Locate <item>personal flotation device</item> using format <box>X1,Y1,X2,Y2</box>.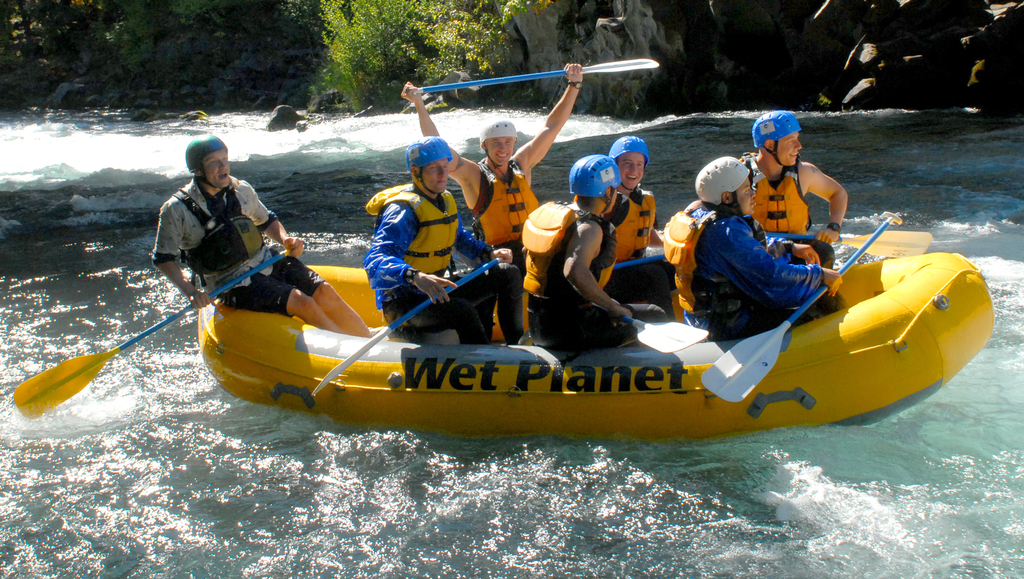
<box>517,193,628,307</box>.
